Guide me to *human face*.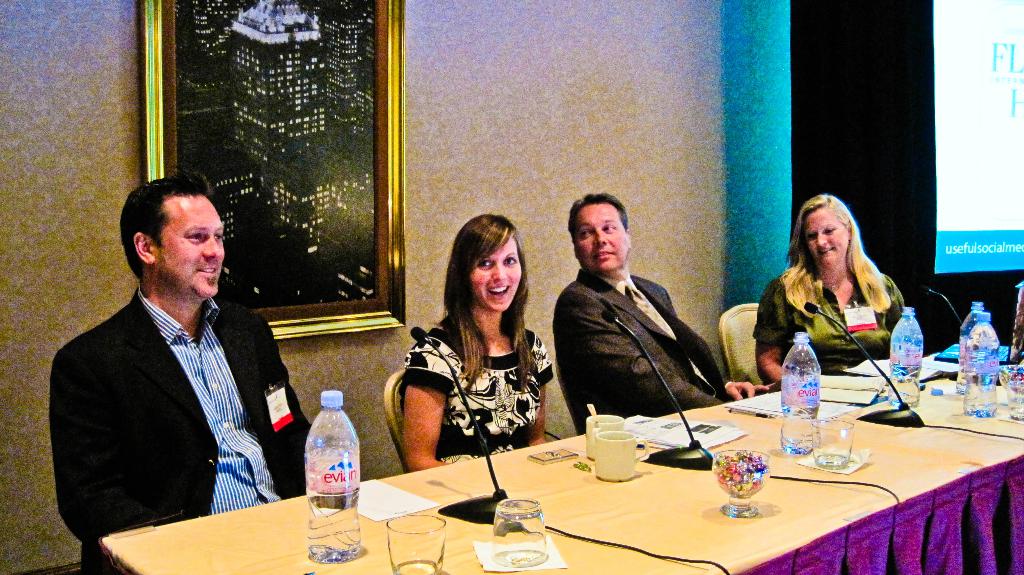
Guidance: region(474, 238, 521, 316).
